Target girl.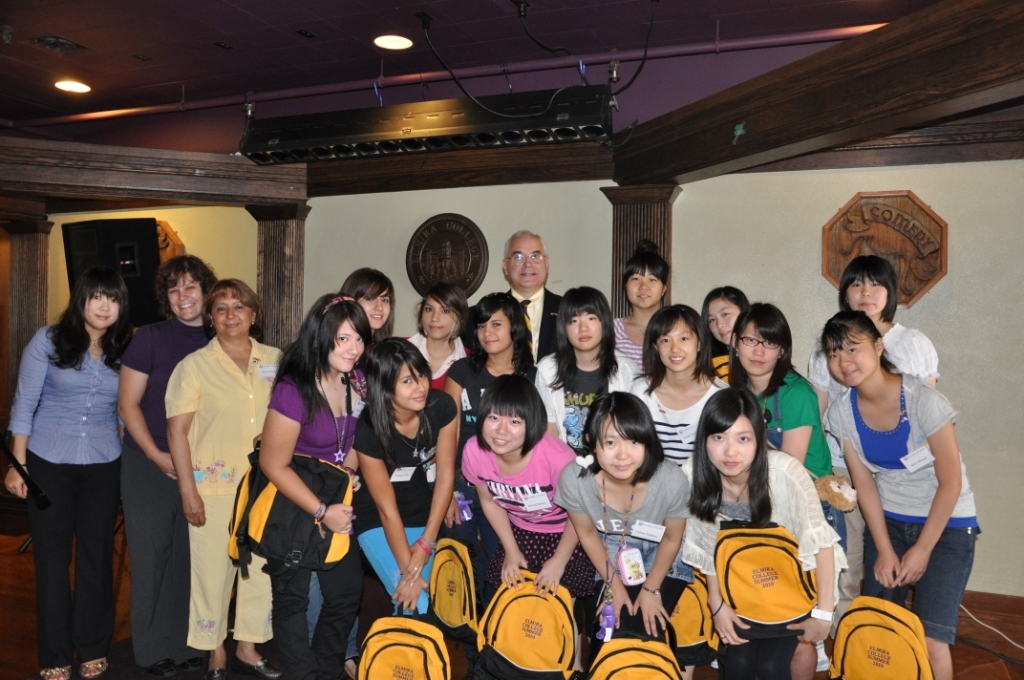
Target region: box(676, 387, 848, 676).
